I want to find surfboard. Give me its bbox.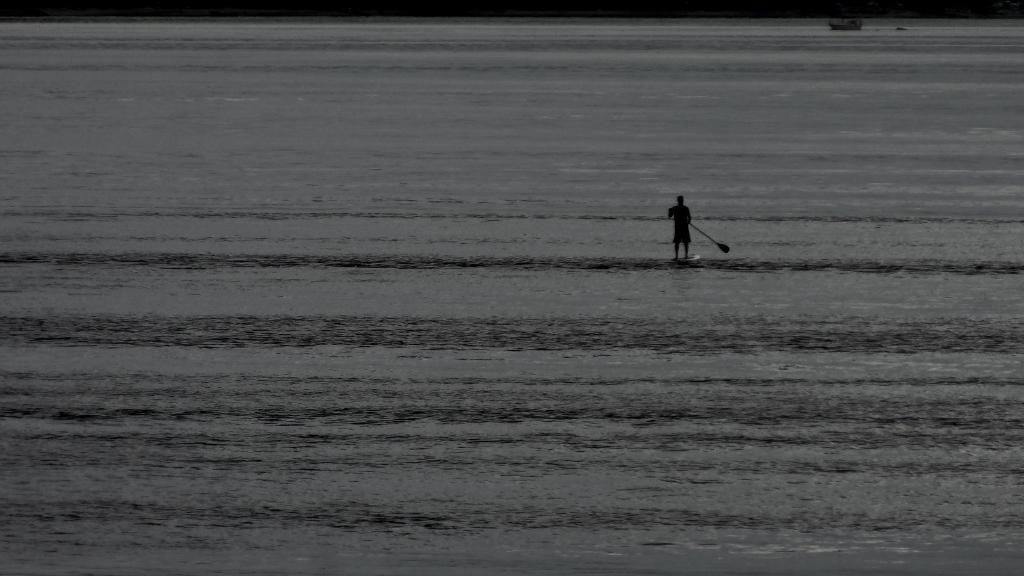
select_region(681, 255, 702, 266).
